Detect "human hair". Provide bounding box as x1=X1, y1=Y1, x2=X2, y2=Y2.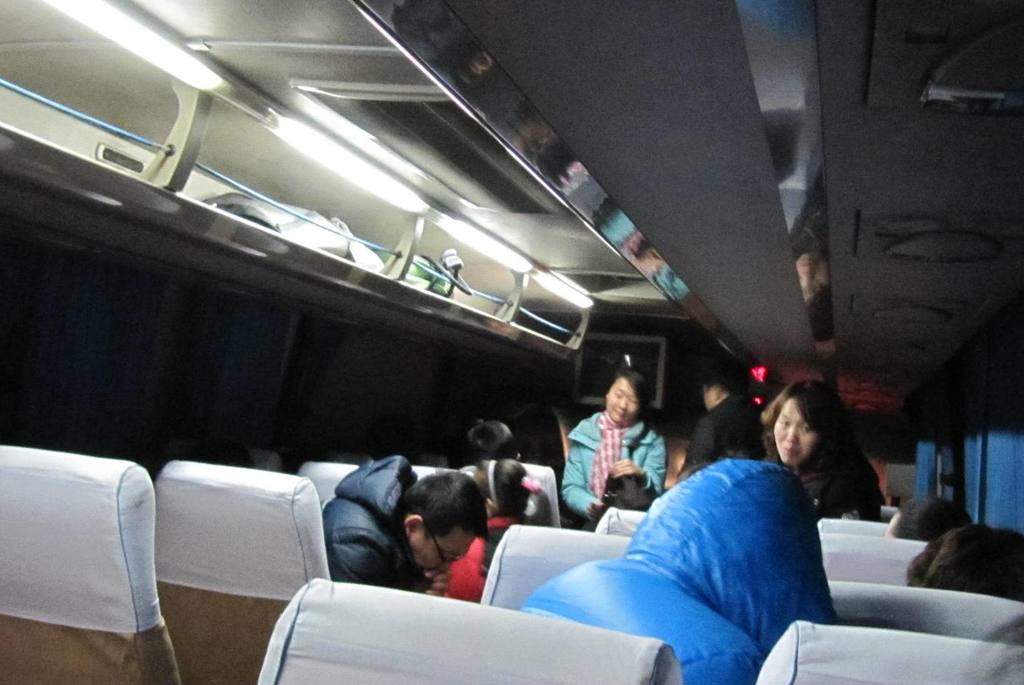
x1=614, y1=366, x2=659, y2=430.
